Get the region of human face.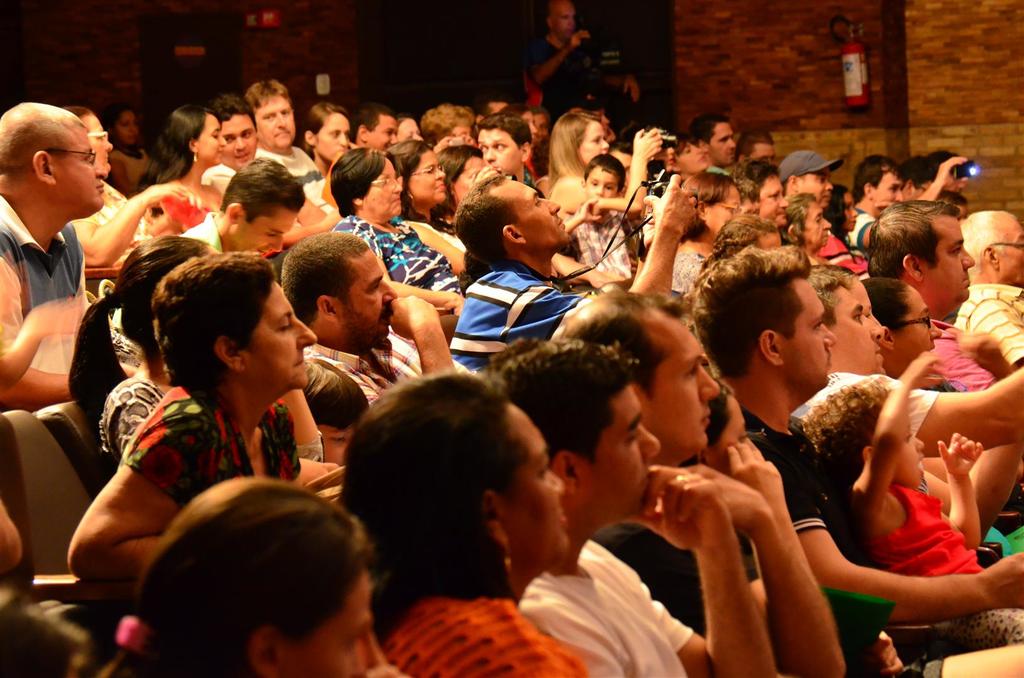
l=248, t=282, r=315, b=388.
